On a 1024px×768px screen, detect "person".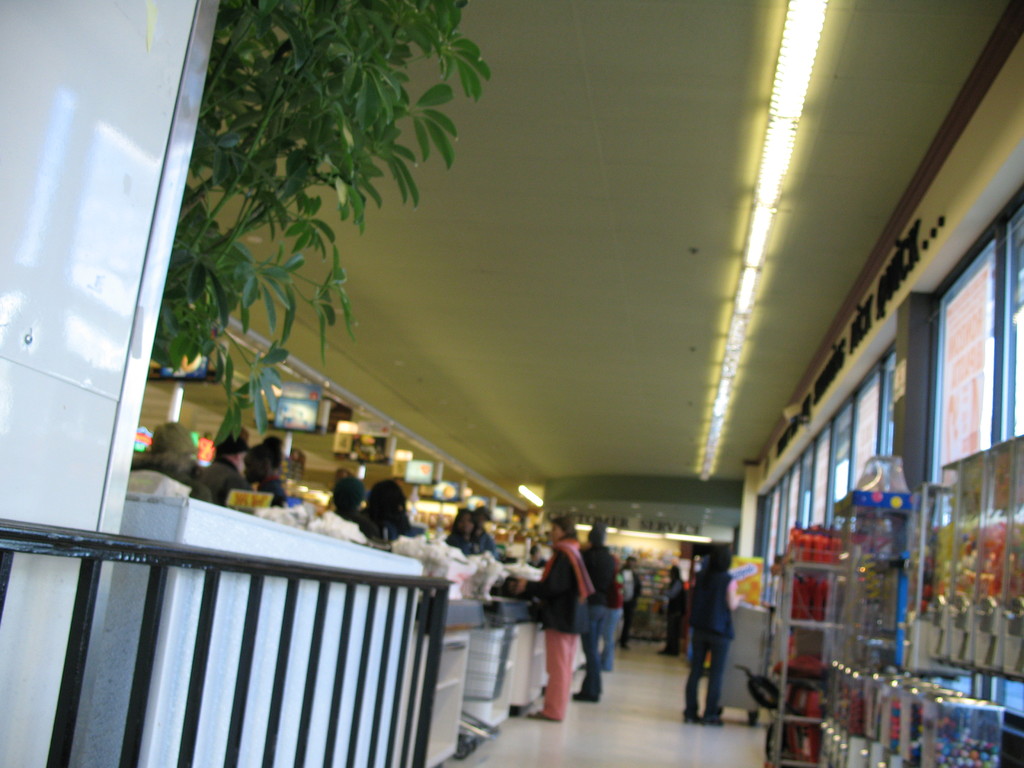
653,563,694,655.
